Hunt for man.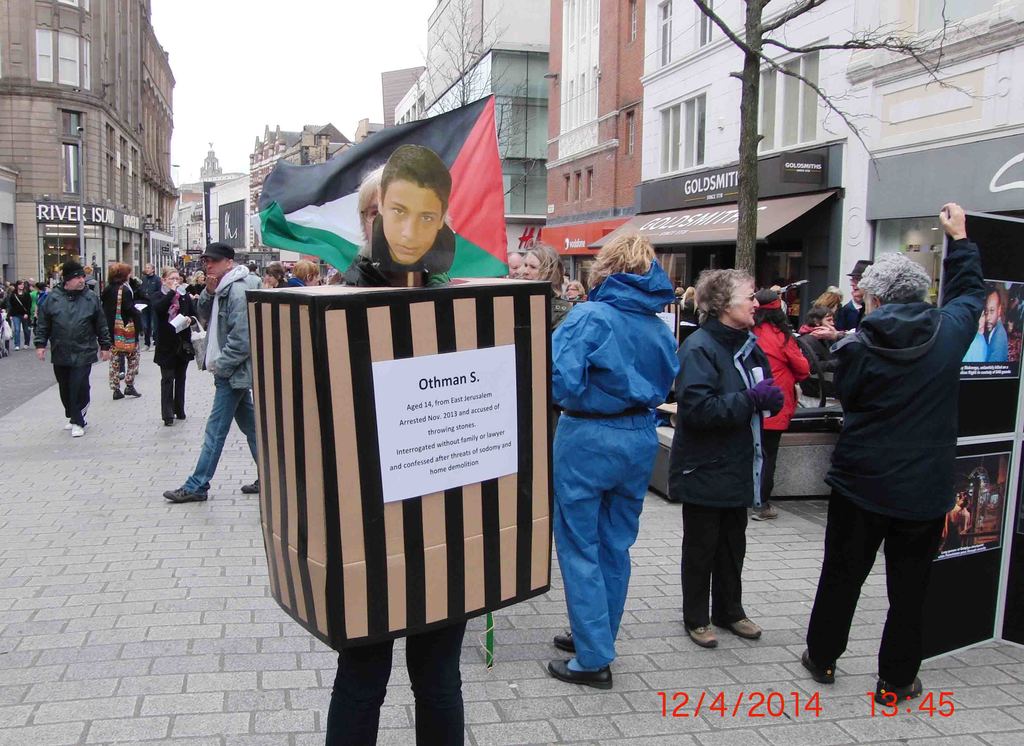
Hunted down at 326:264:334:284.
